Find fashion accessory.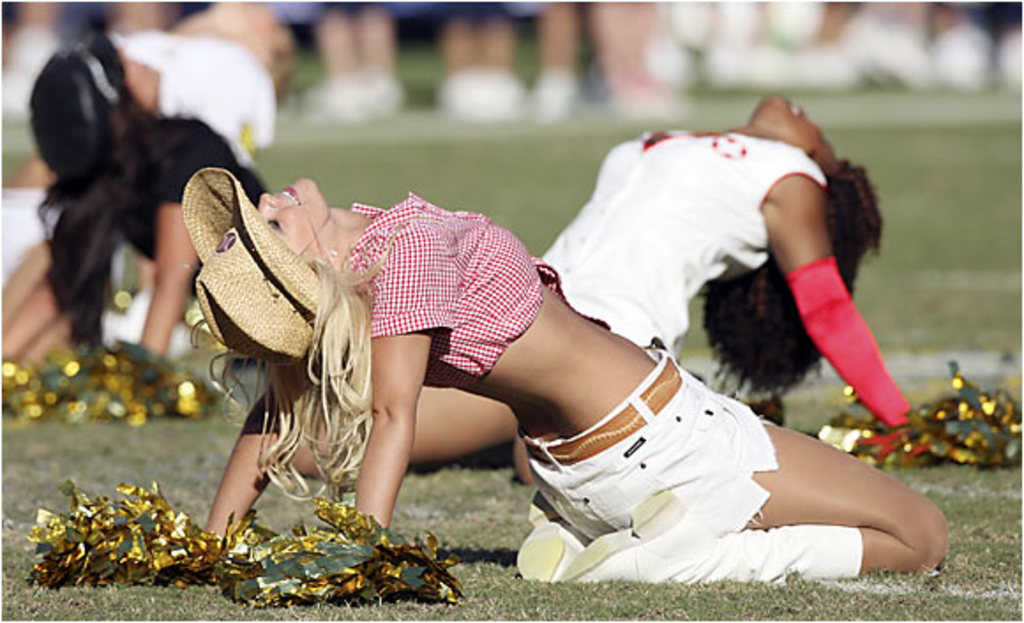
<region>554, 487, 867, 586</region>.
